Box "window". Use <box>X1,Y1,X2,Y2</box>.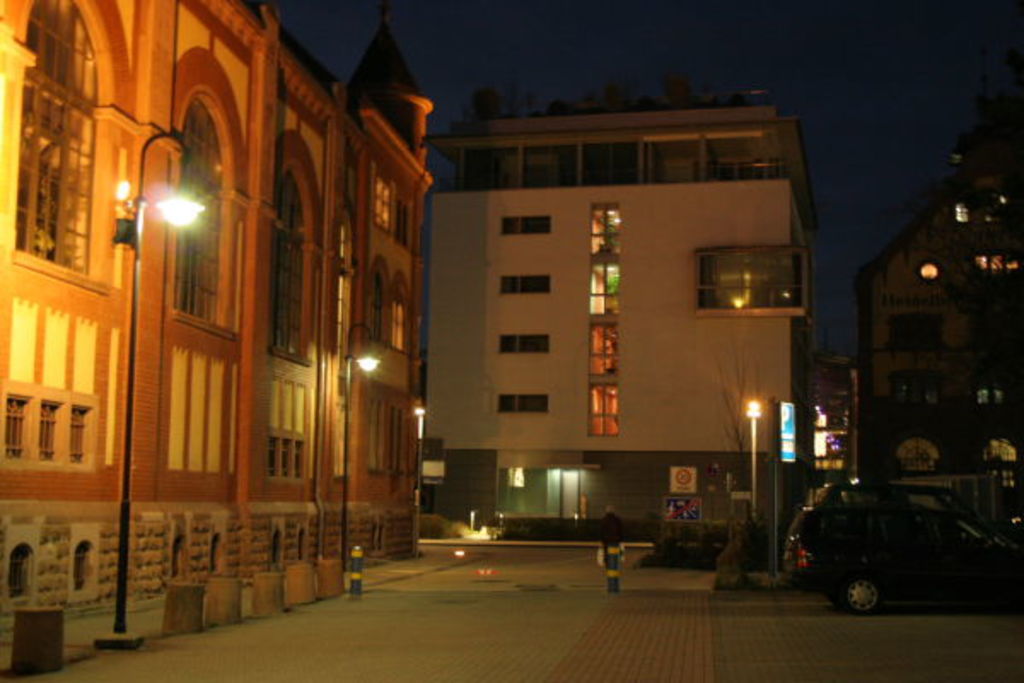
<box>495,393,553,413</box>.
